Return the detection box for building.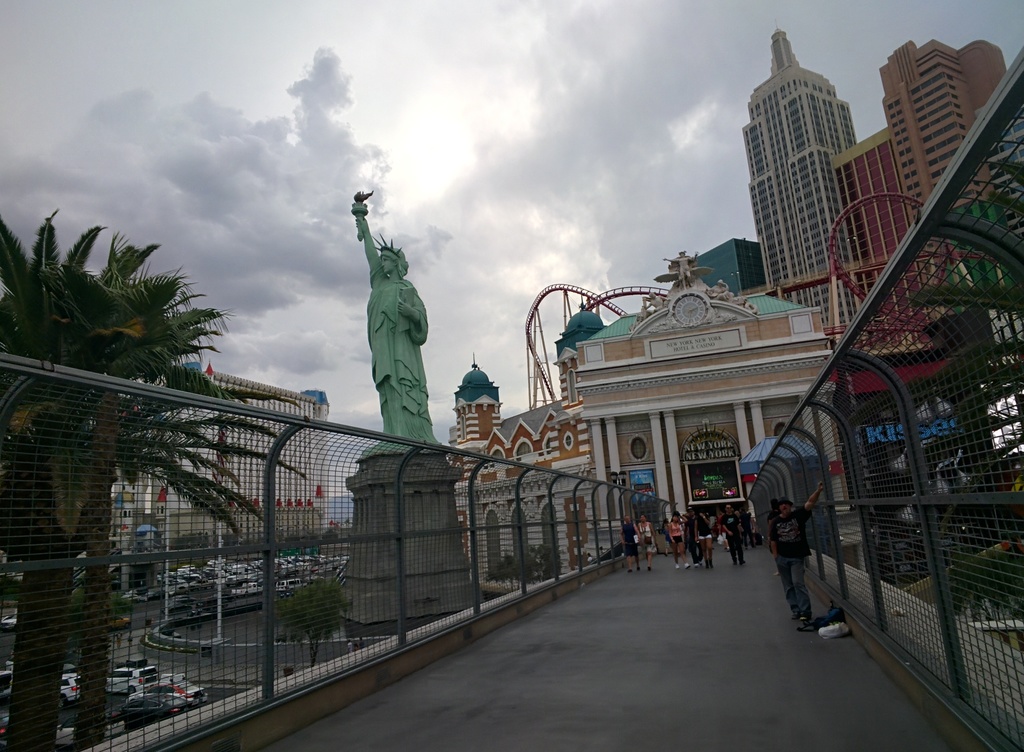
box=[881, 41, 1007, 220].
